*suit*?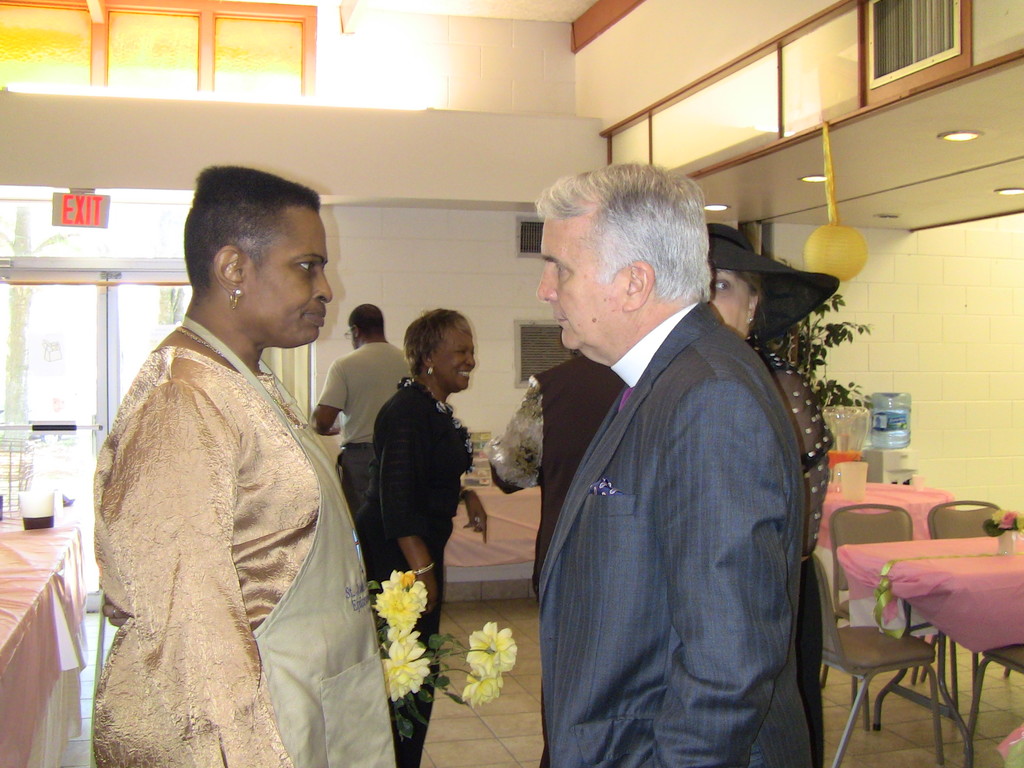
left=499, top=228, right=843, bottom=754
